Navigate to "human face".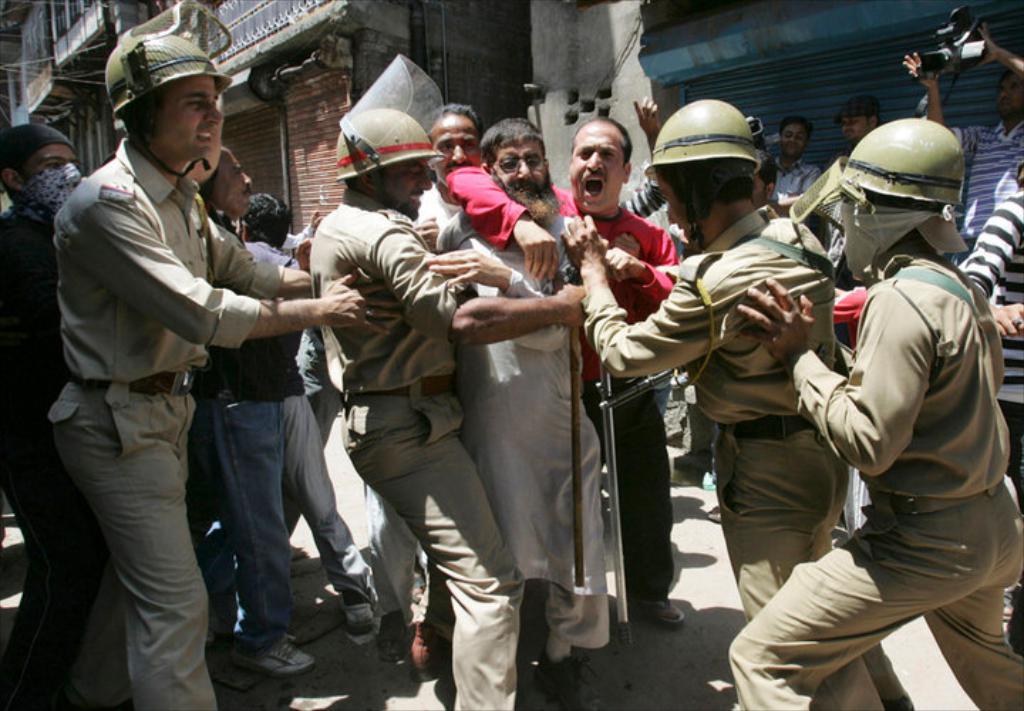
Navigation target: <bbox>496, 142, 546, 203</bbox>.
